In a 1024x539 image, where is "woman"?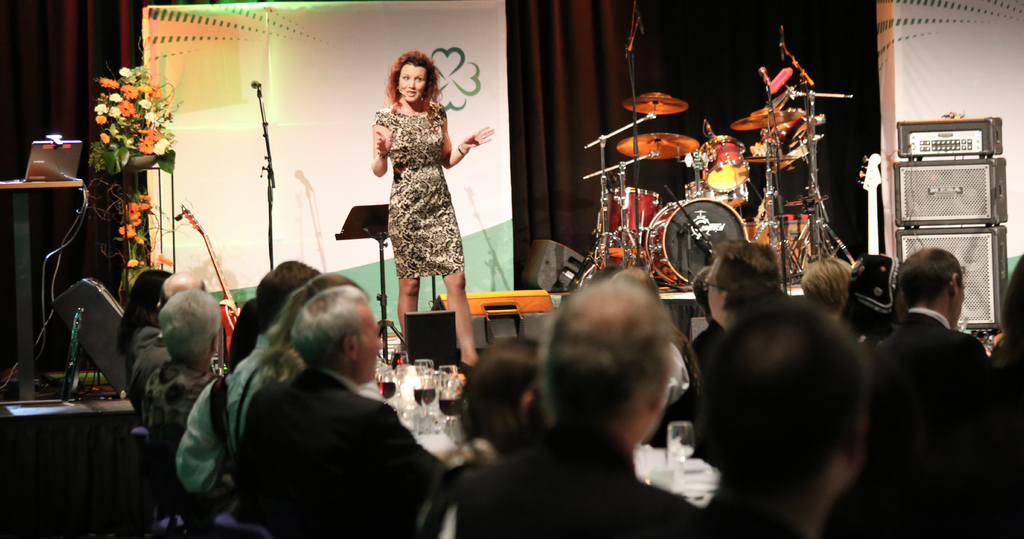
left=141, top=291, right=220, bottom=433.
